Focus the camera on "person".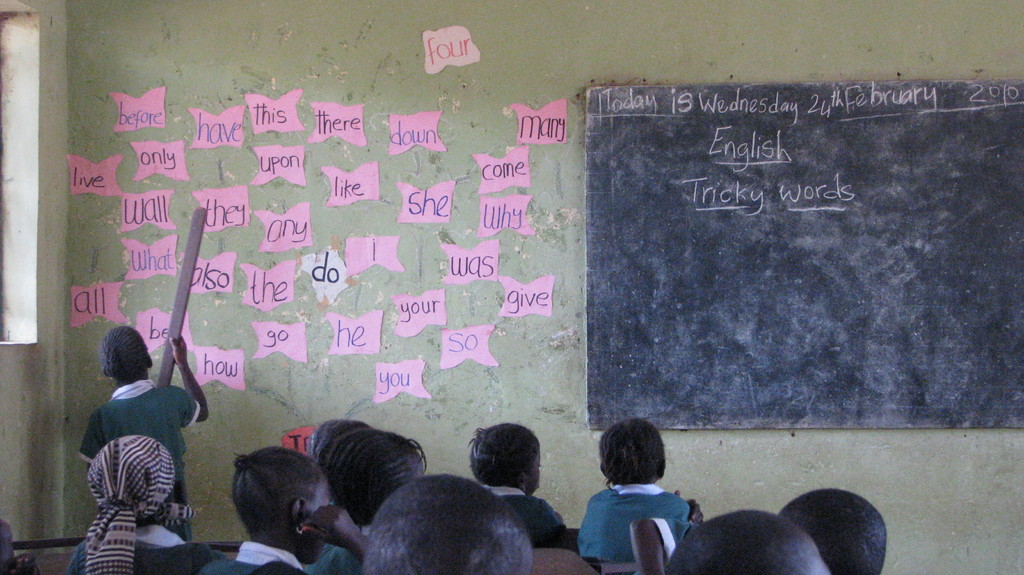
Focus region: select_region(360, 471, 538, 574).
